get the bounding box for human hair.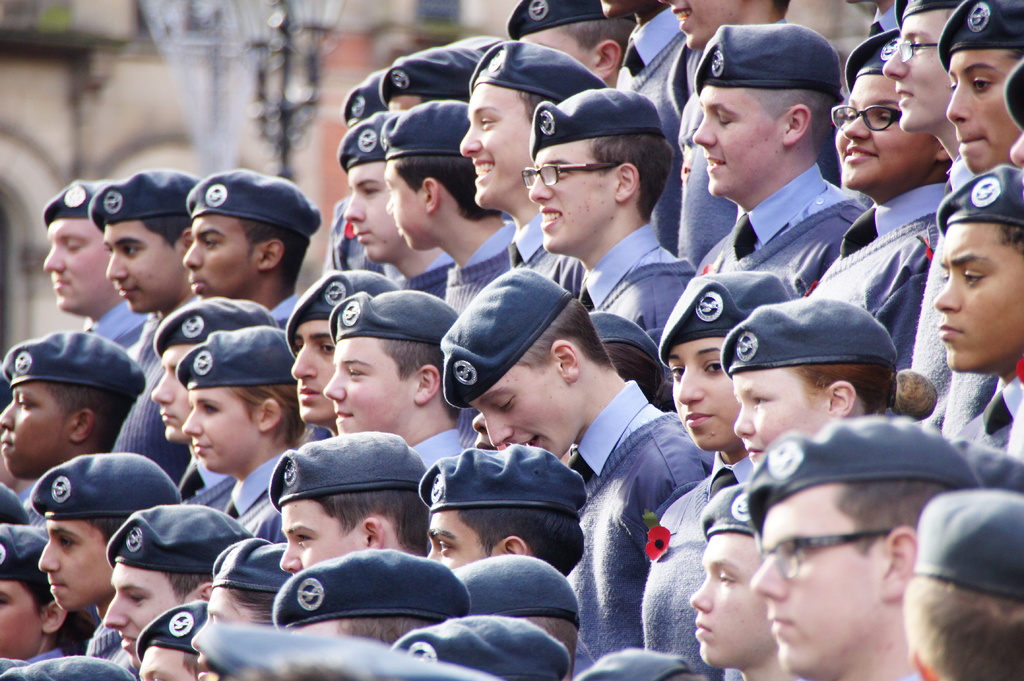
(x1=824, y1=476, x2=960, y2=555).
